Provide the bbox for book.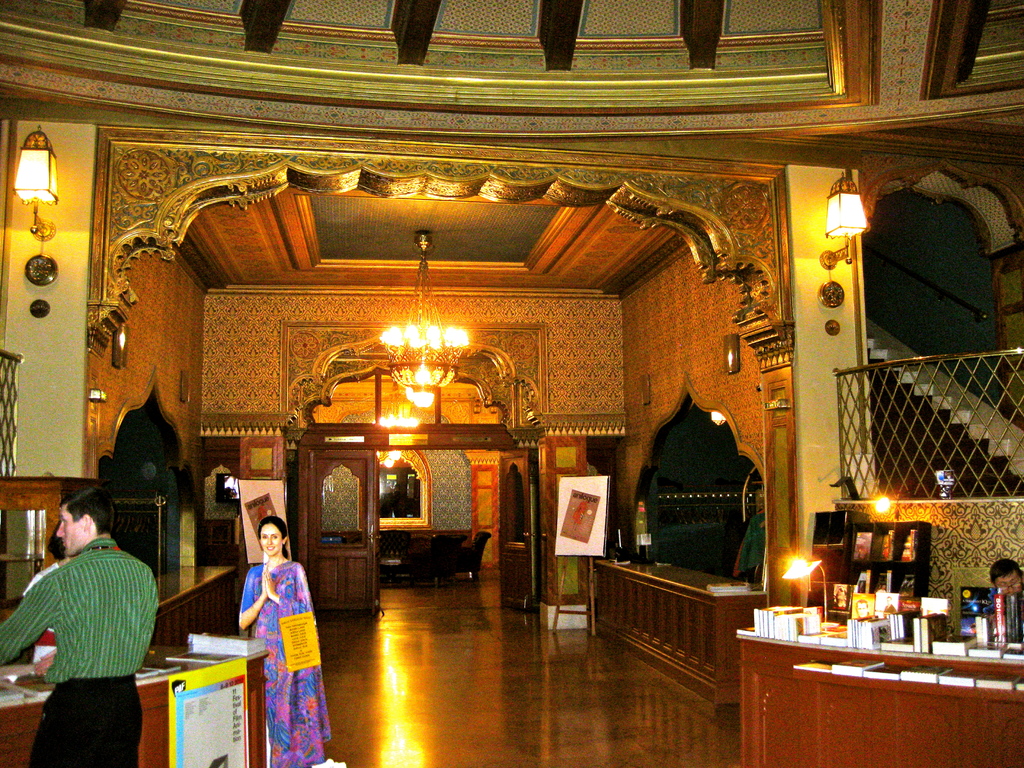
left=895, top=572, right=918, bottom=599.
